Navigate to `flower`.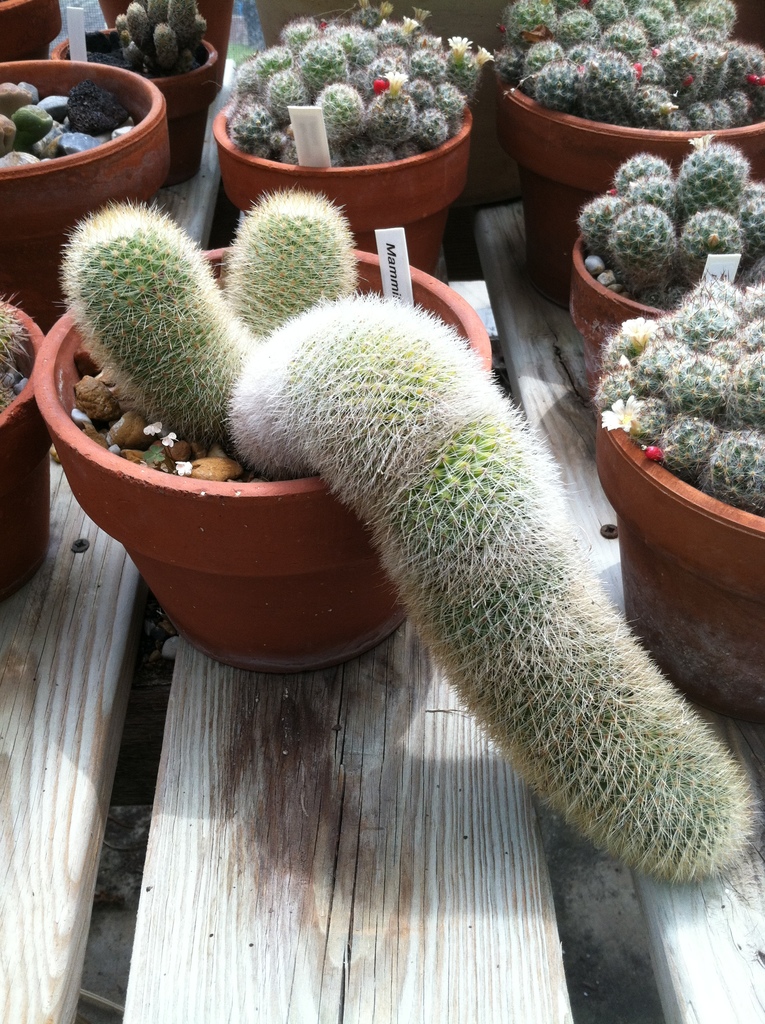
Navigation target: 385:70:410:96.
